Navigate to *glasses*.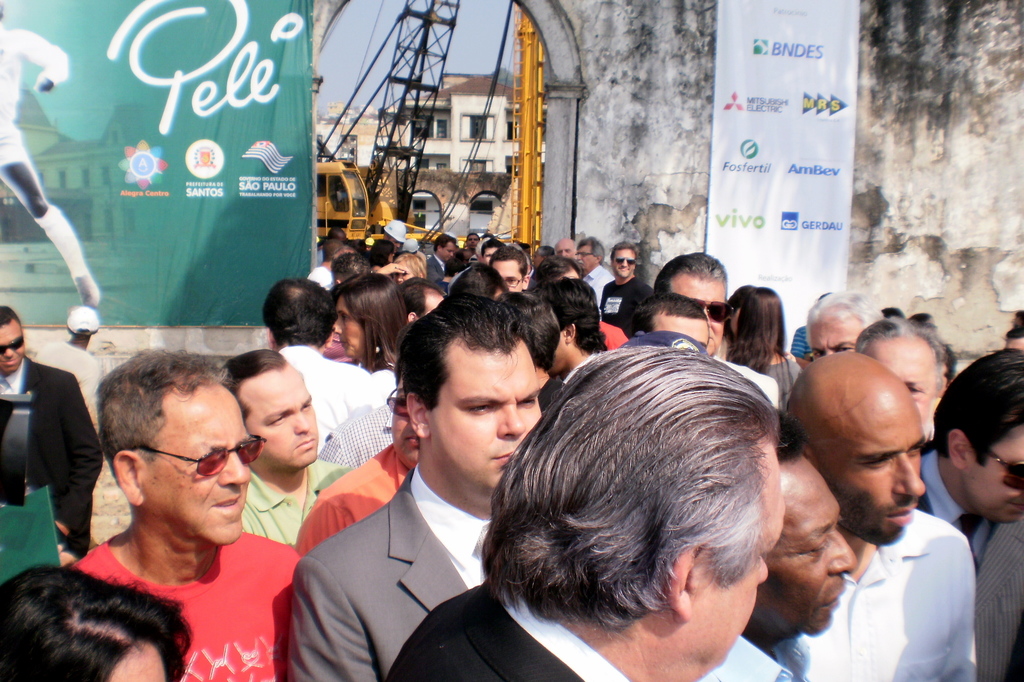
Navigation target: bbox=[0, 334, 27, 355].
